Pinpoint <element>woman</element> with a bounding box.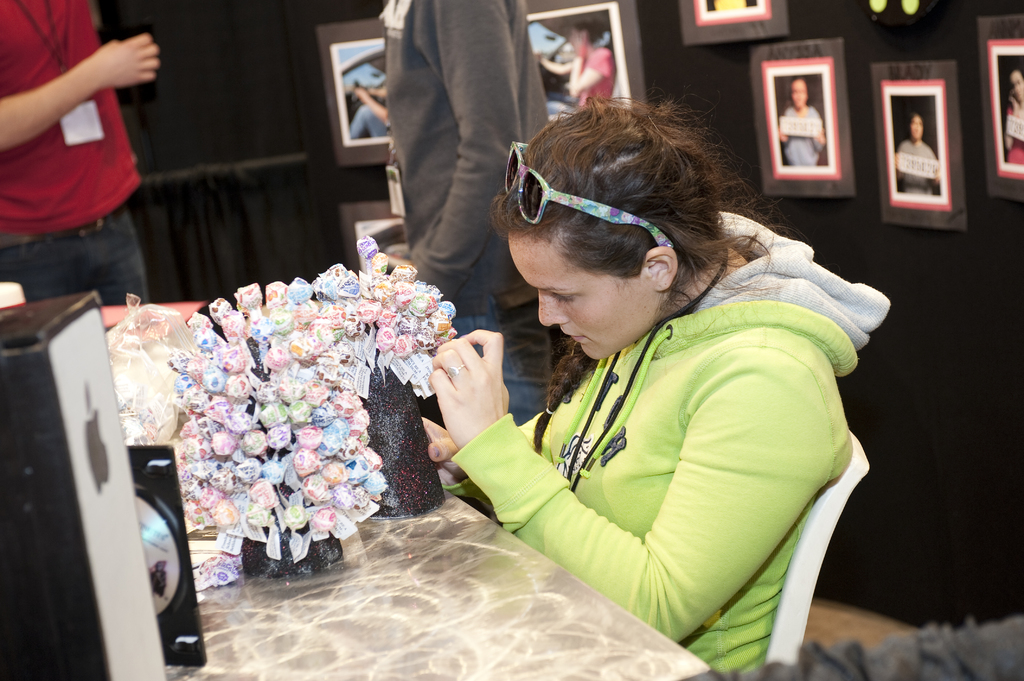
(1003,68,1023,162).
